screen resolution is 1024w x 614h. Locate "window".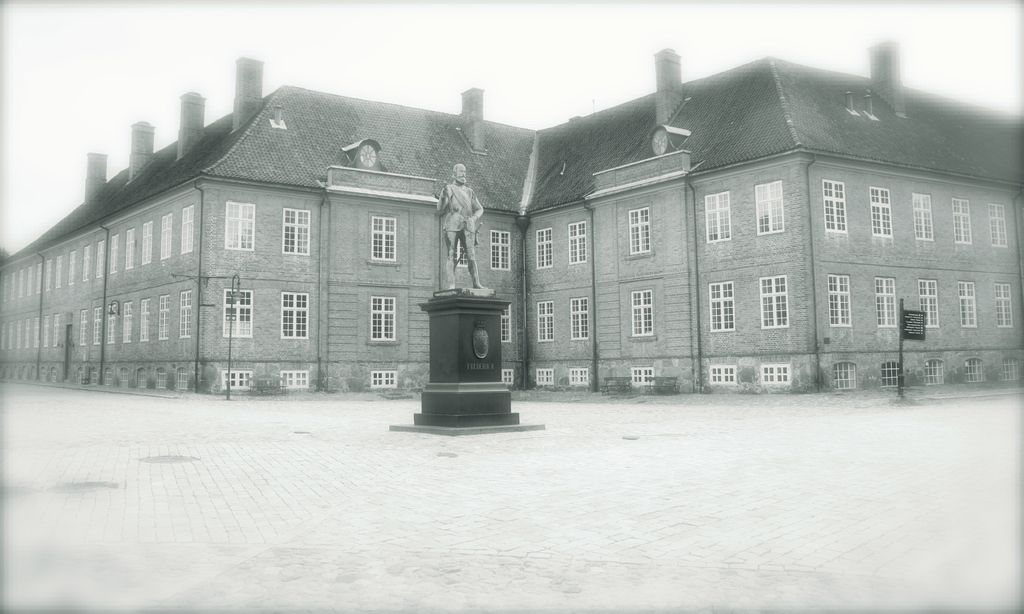
rect(710, 280, 733, 332).
